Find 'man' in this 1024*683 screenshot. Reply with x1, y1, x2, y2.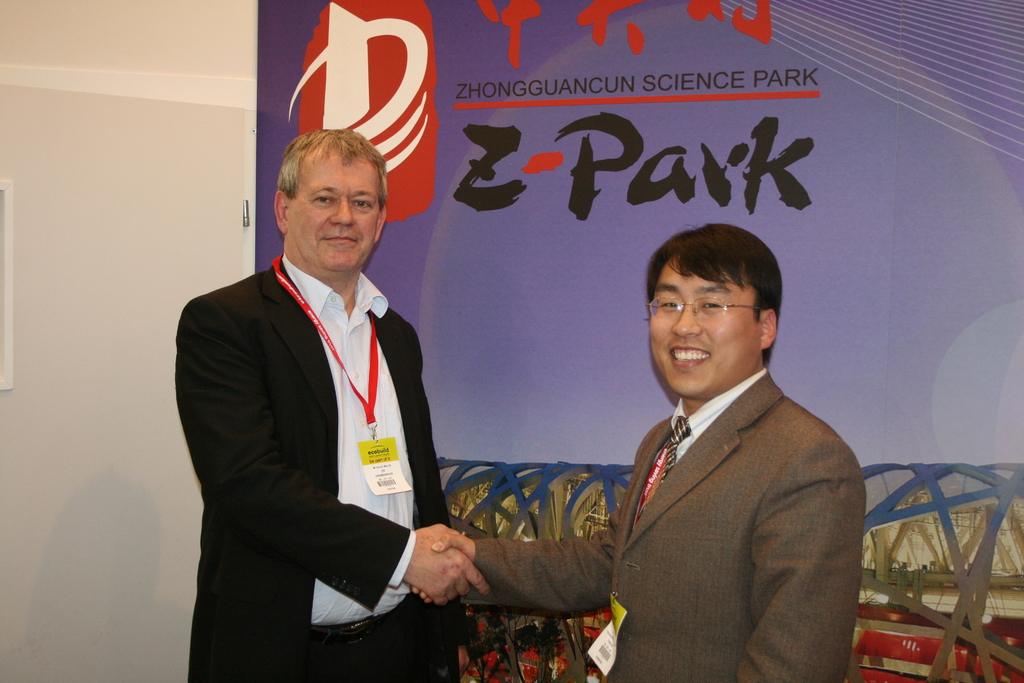
170, 119, 486, 682.
